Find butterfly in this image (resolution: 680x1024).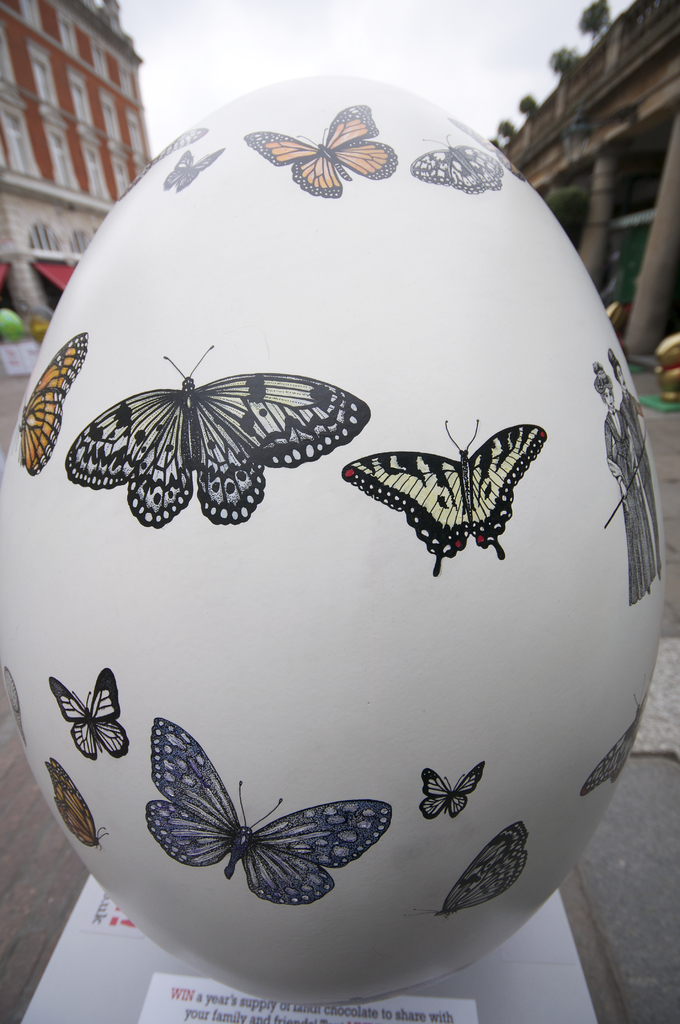
[158, 147, 225, 196].
